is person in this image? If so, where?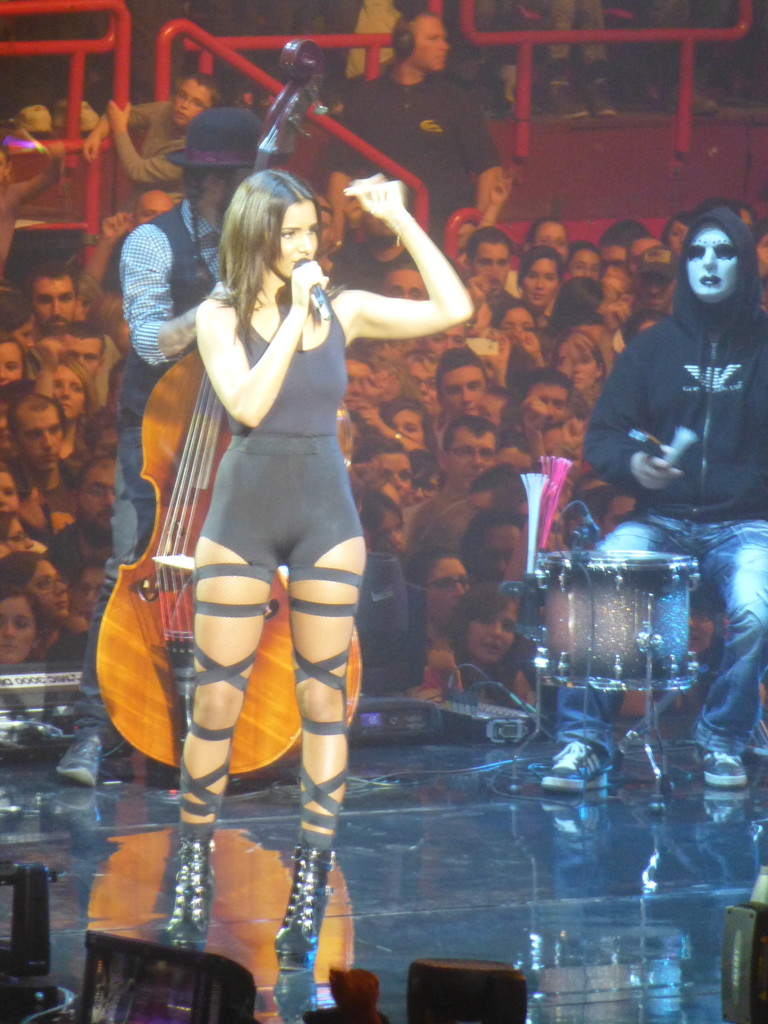
Yes, at 52:97:264:785.
